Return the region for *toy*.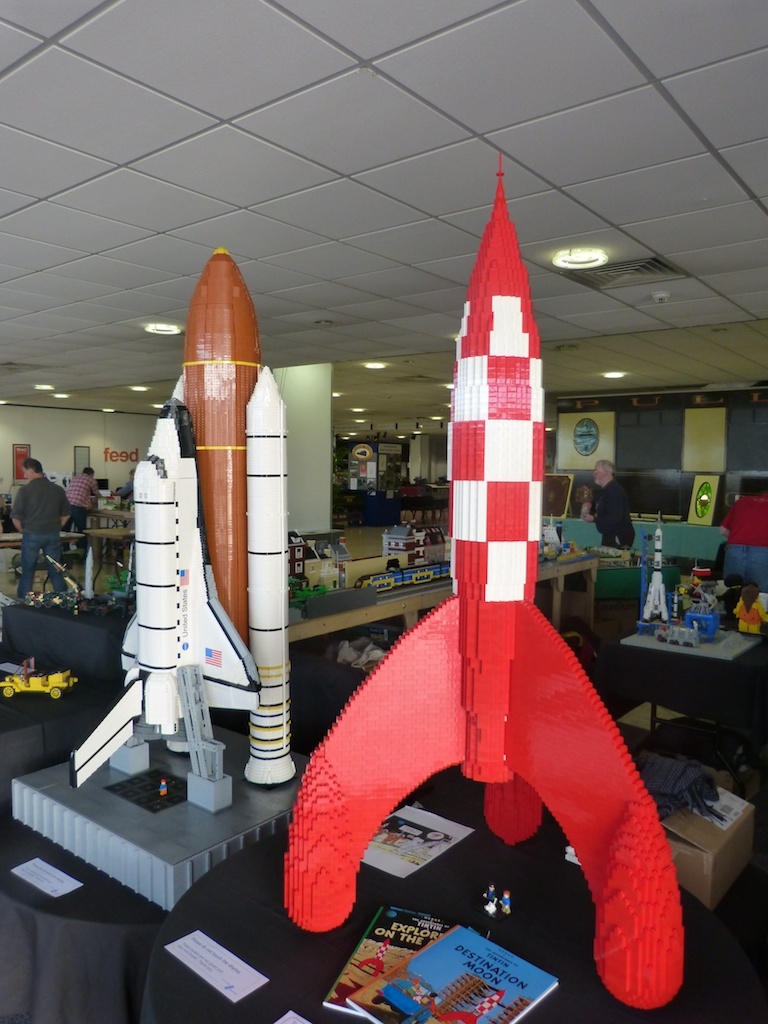
left=355, top=571, right=399, bottom=595.
